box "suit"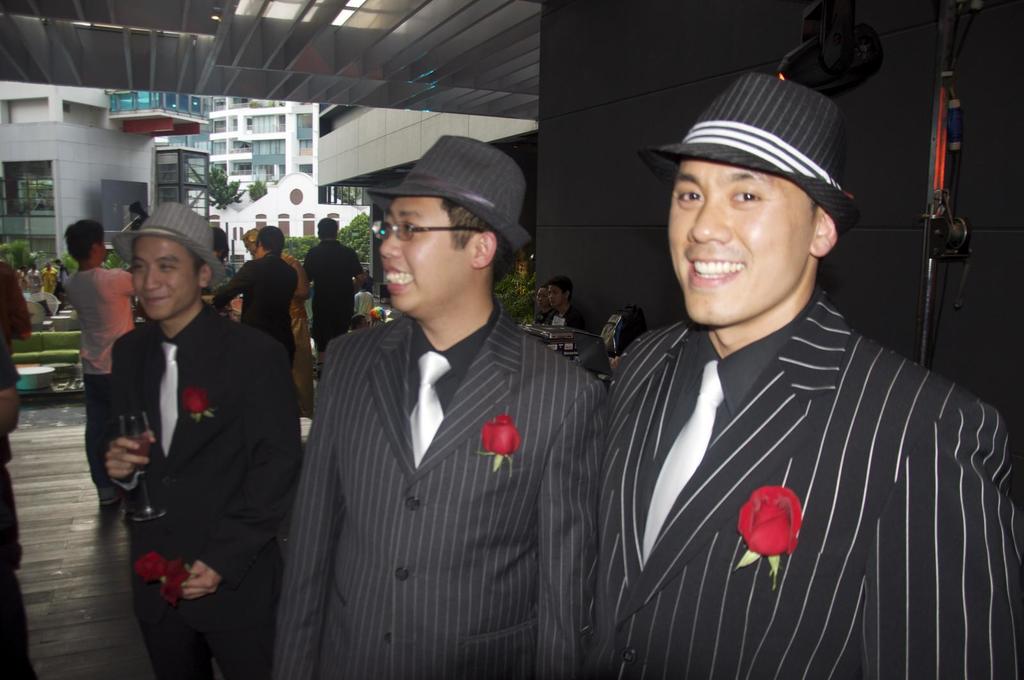
(x1=593, y1=285, x2=1023, y2=679)
